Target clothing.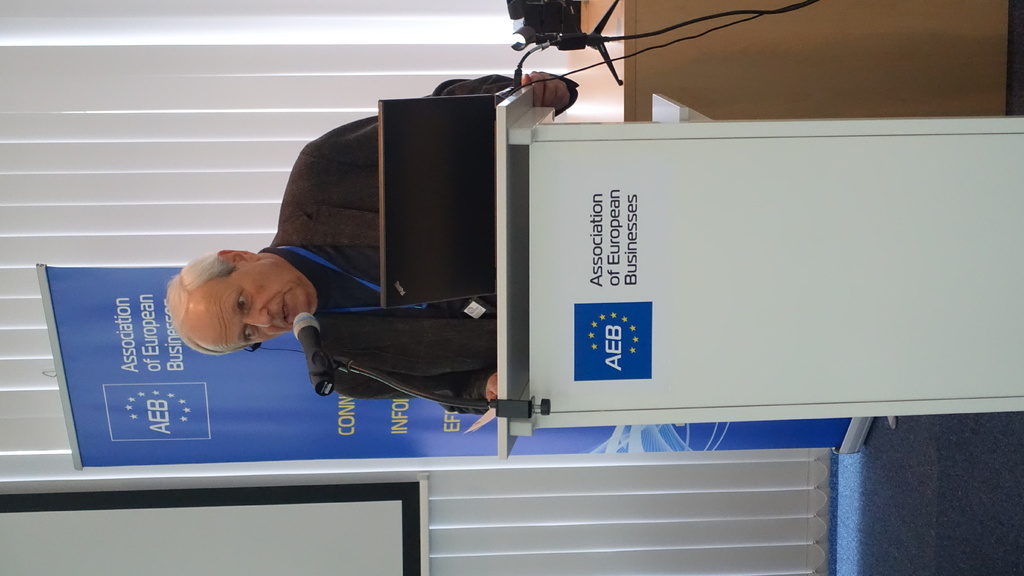
Target region: 257:69:544:438.
